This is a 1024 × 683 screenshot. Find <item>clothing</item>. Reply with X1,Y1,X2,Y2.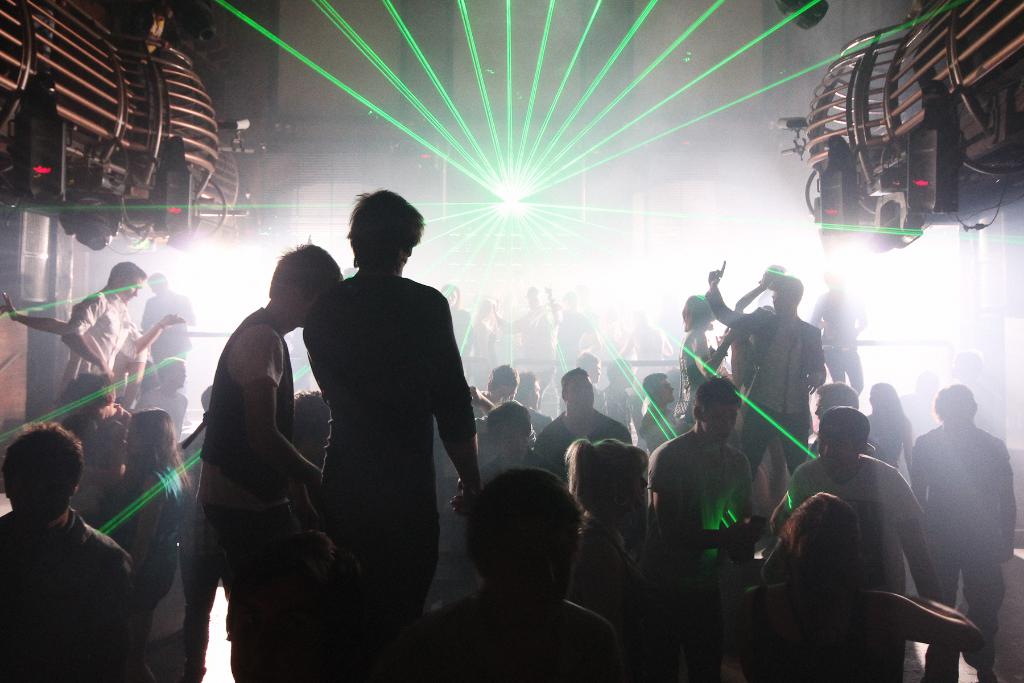
206,309,332,682.
